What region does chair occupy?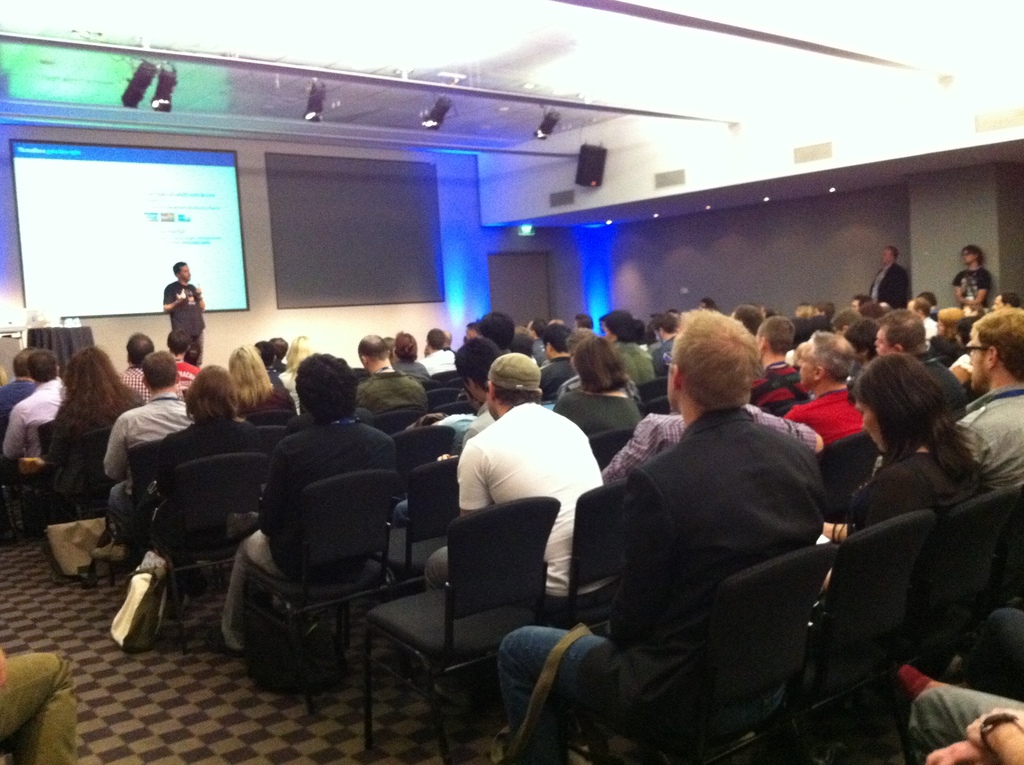
box(253, 423, 287, 456).
